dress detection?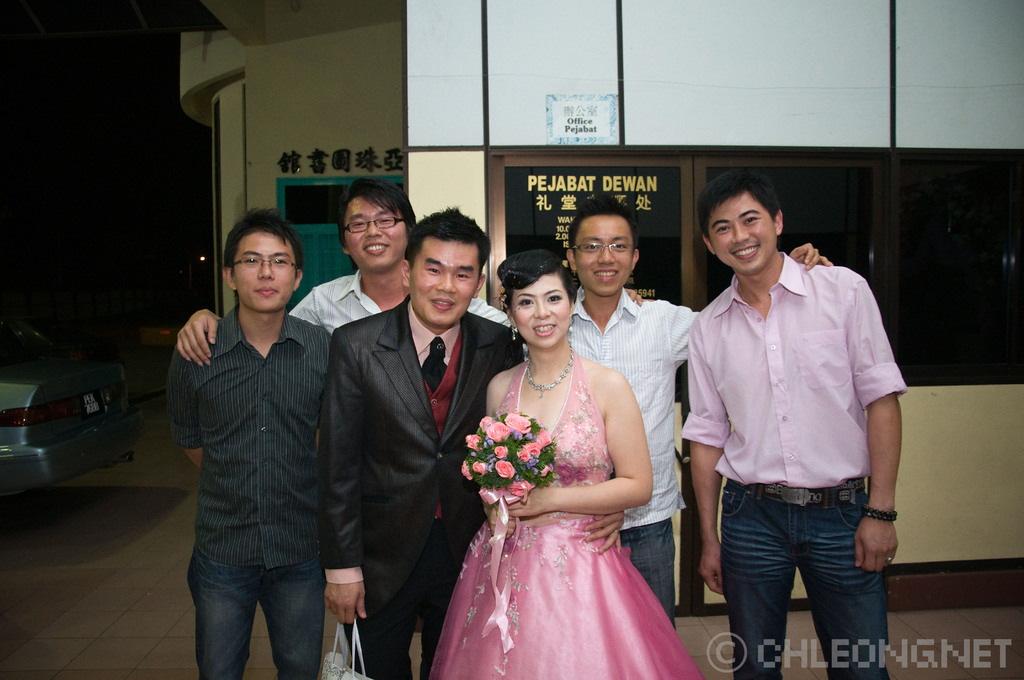
<bbox>429, 355, 708, 679</bbox>
